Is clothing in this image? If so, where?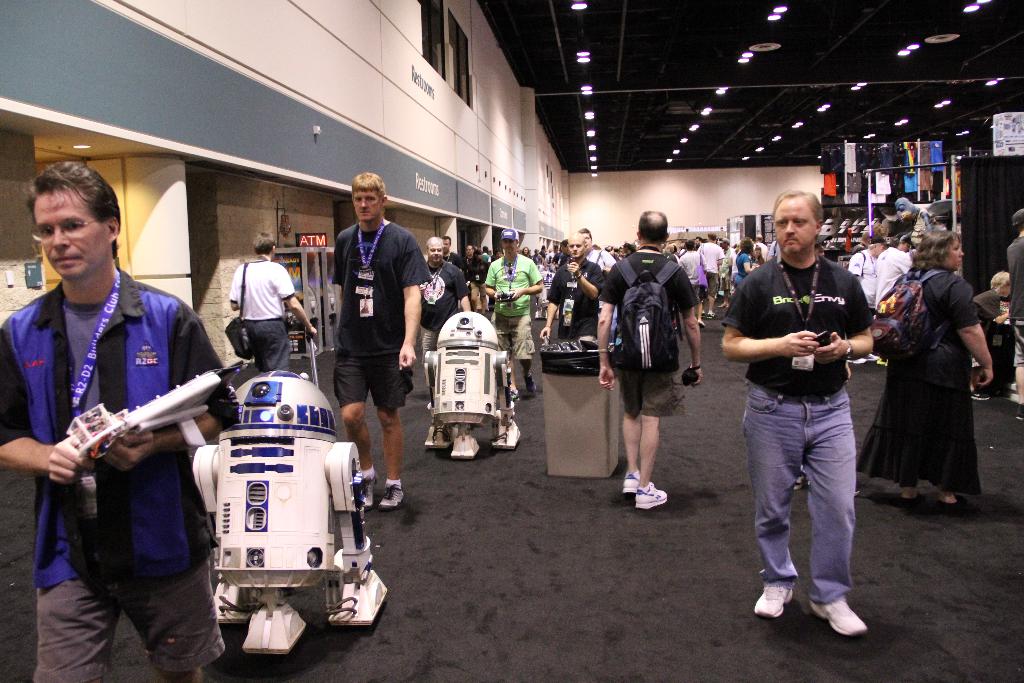
Yes, at x1=223, y1=252, x2=296, y2=370.
